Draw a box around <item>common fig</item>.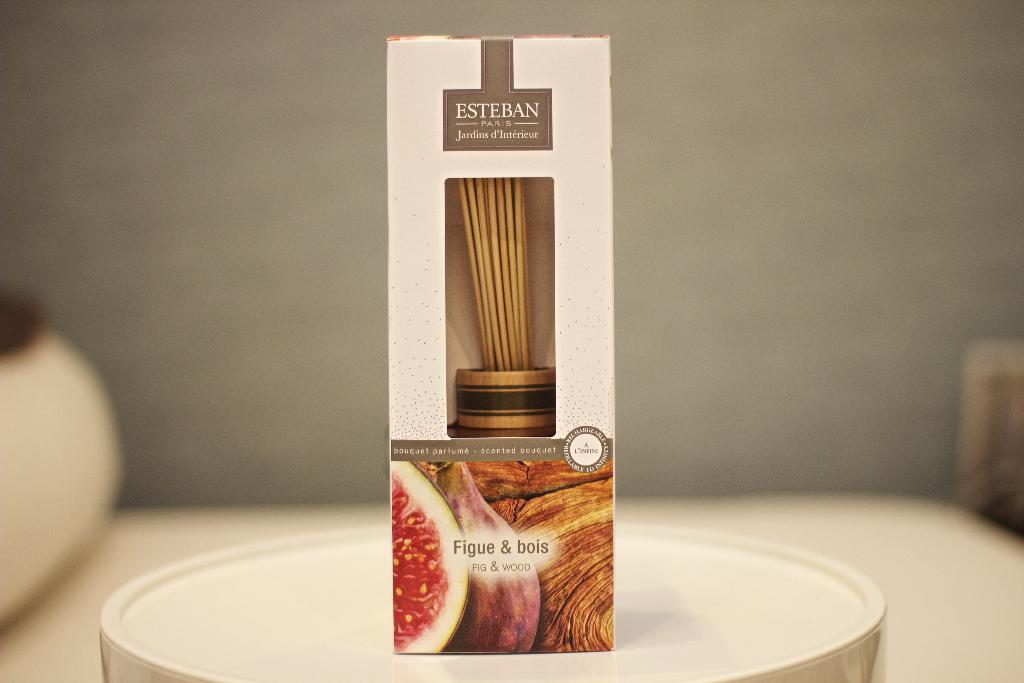
bbox=(435, 456, 540, 652).
